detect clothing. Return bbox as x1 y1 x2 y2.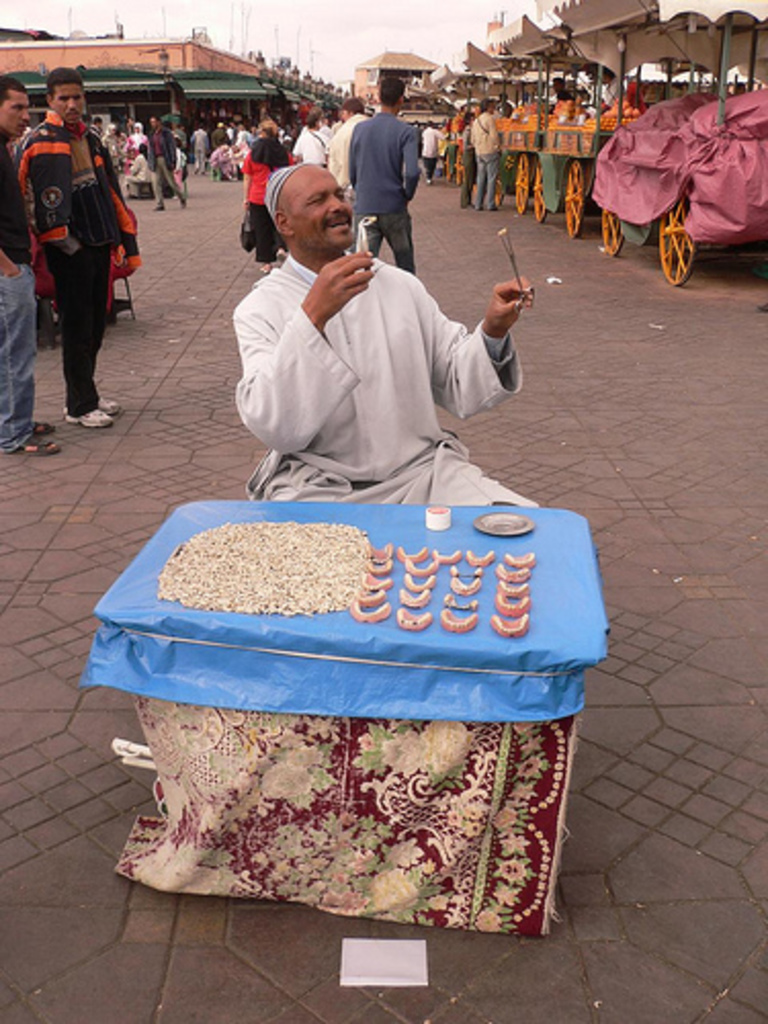
442 121 477 203.
